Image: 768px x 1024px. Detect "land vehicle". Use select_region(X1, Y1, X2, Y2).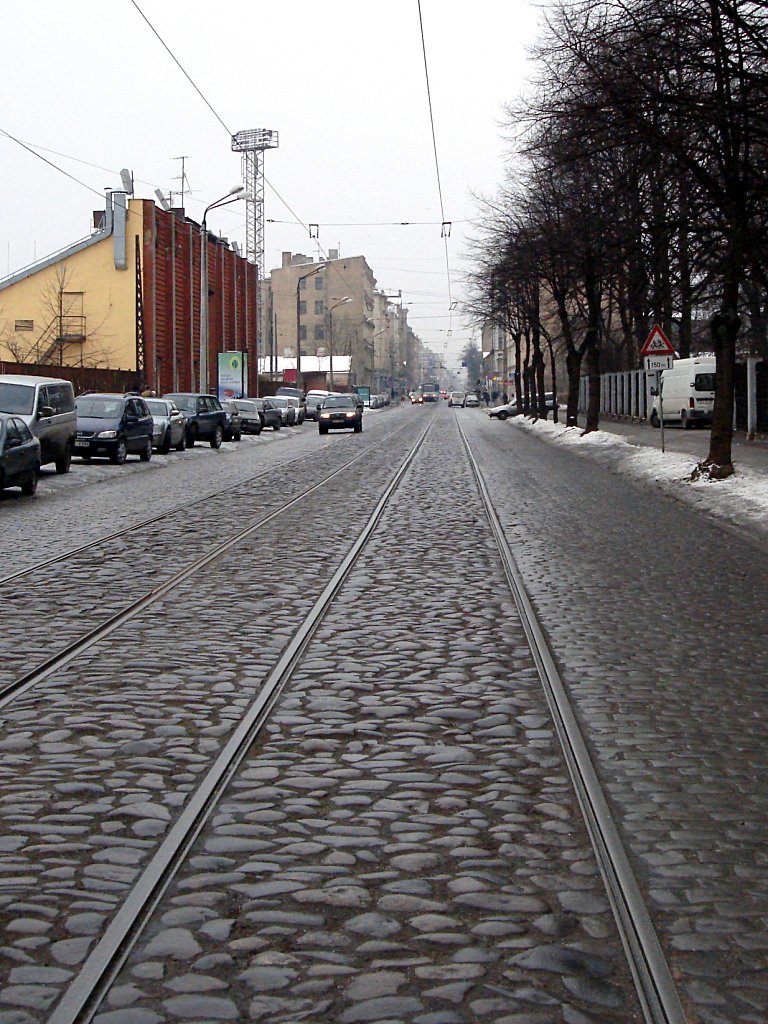
select_region(407, 389, 423, 405).
